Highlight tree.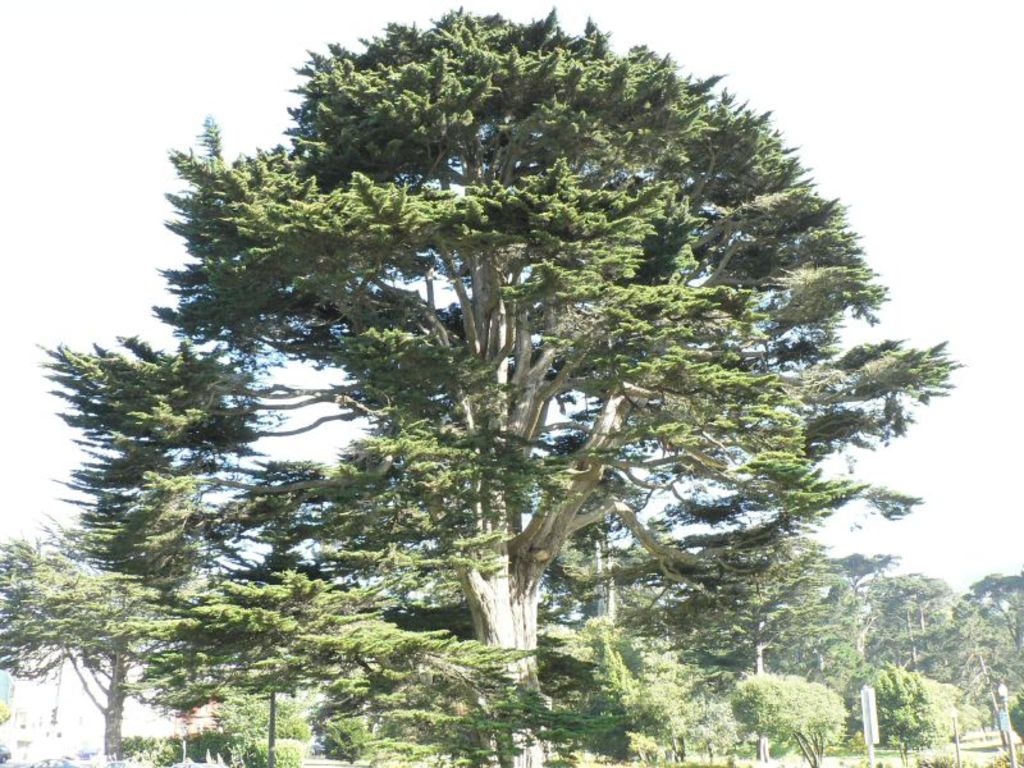
Highlighted region: [left=859, top=567, right=956, bottom=675].
